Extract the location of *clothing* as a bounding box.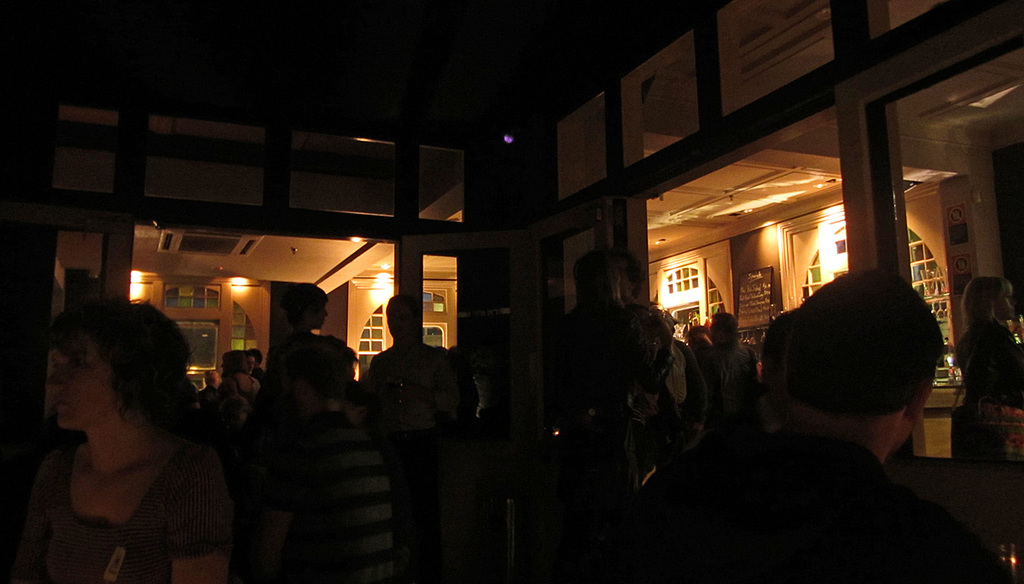
detection(26, 393, 229, 576).
